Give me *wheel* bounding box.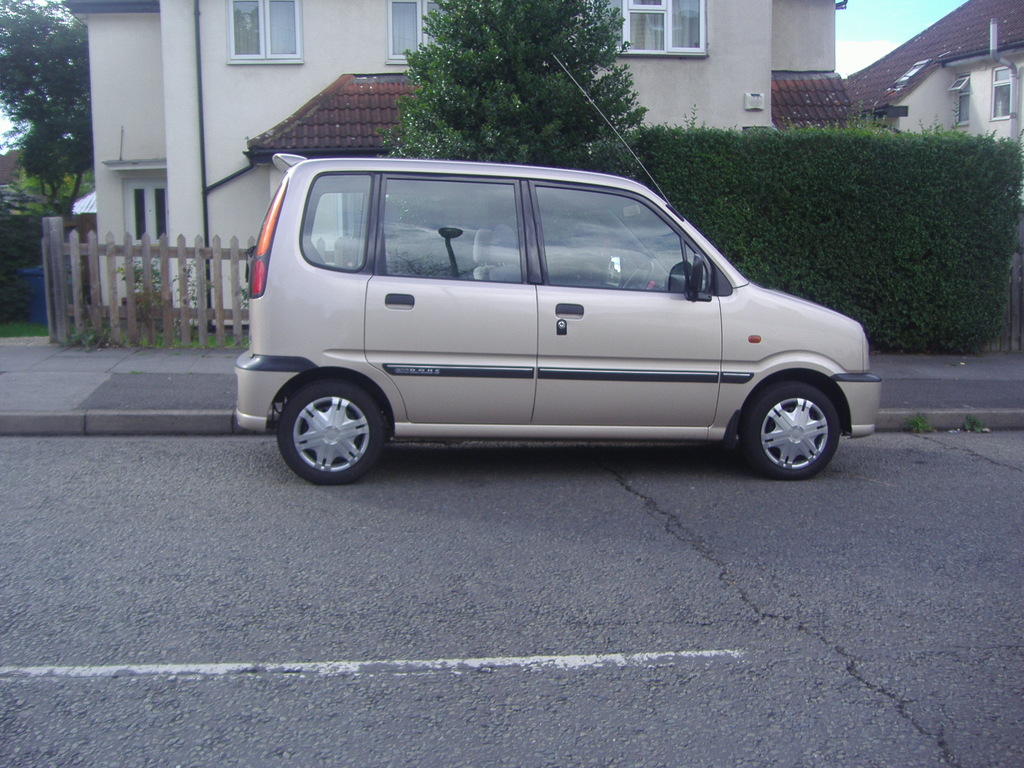
623:262:656:289.
